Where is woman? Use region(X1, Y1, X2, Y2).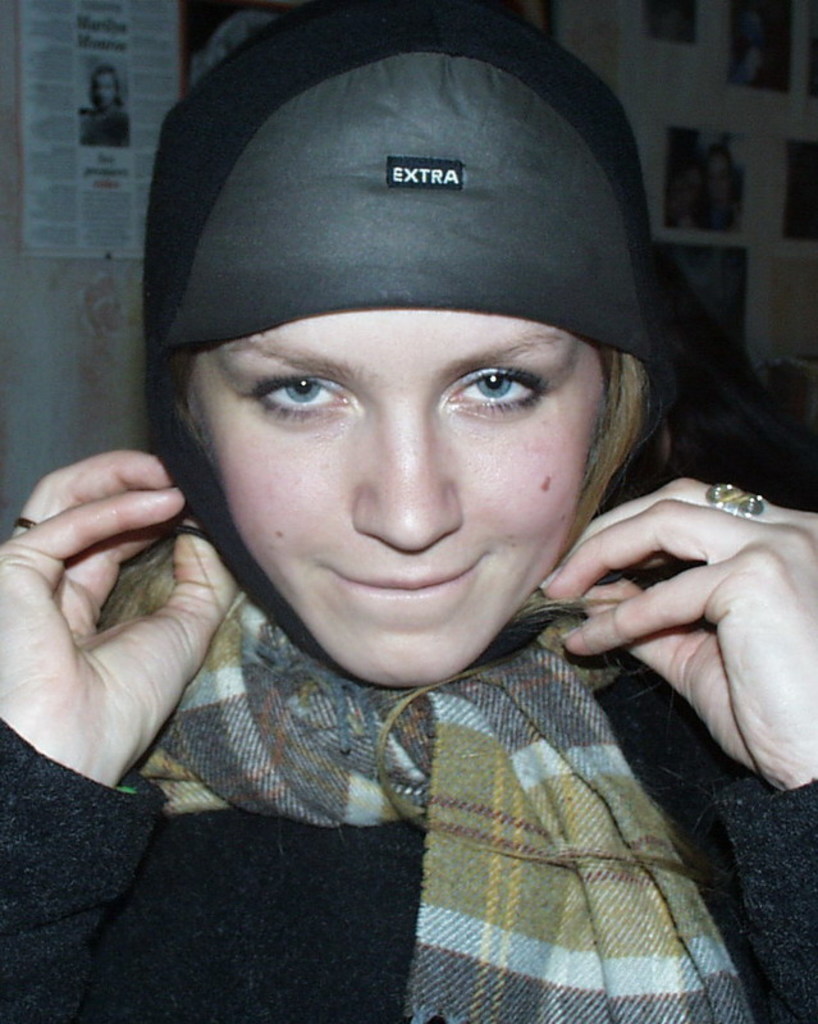
region(0, 0, 817, 989).
